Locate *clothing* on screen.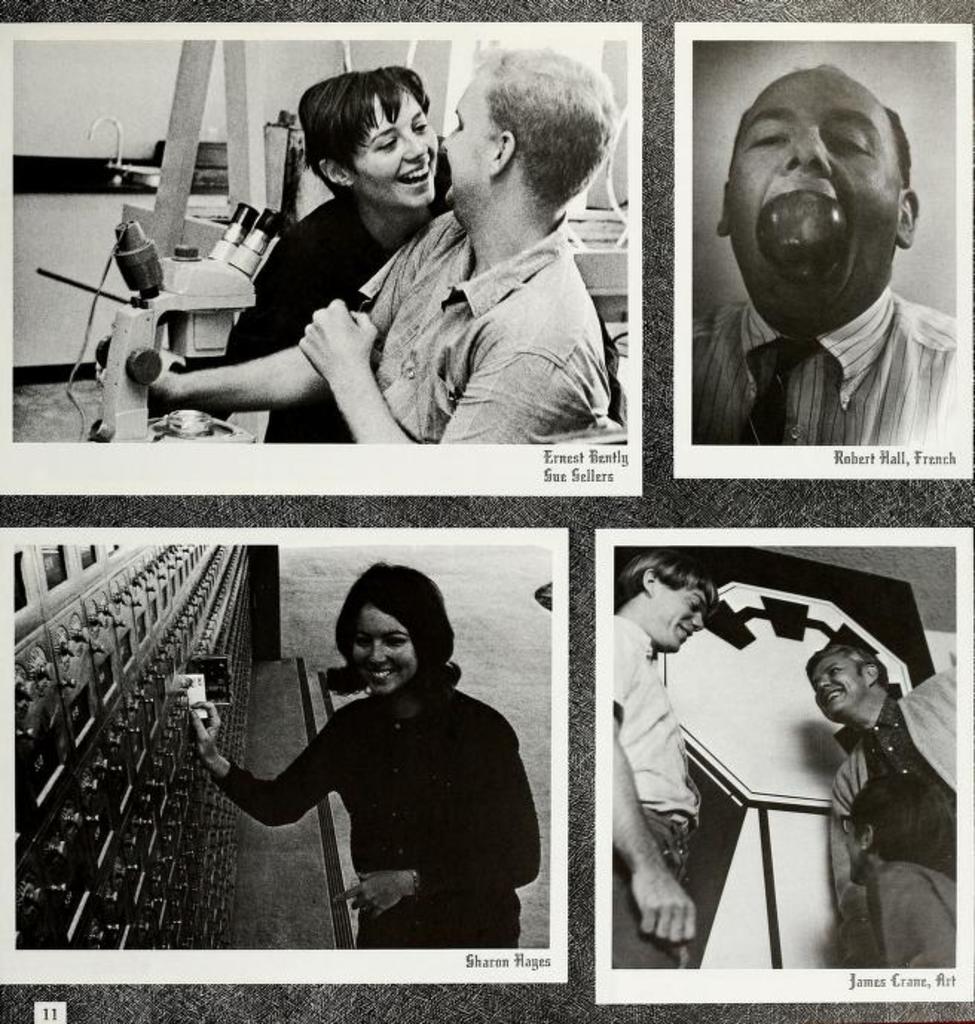
On screen at l=608, t=612, r=702, b=978.
